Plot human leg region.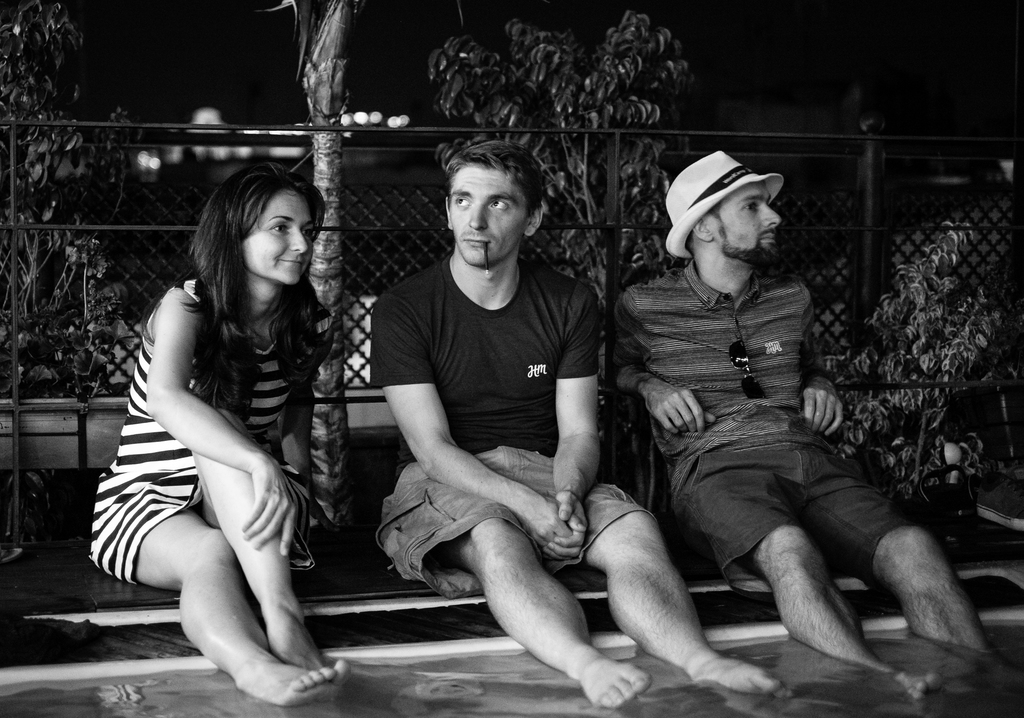
Plotted at {"left": 195, "top": 412, "right": 328, "bottom": 666}.
